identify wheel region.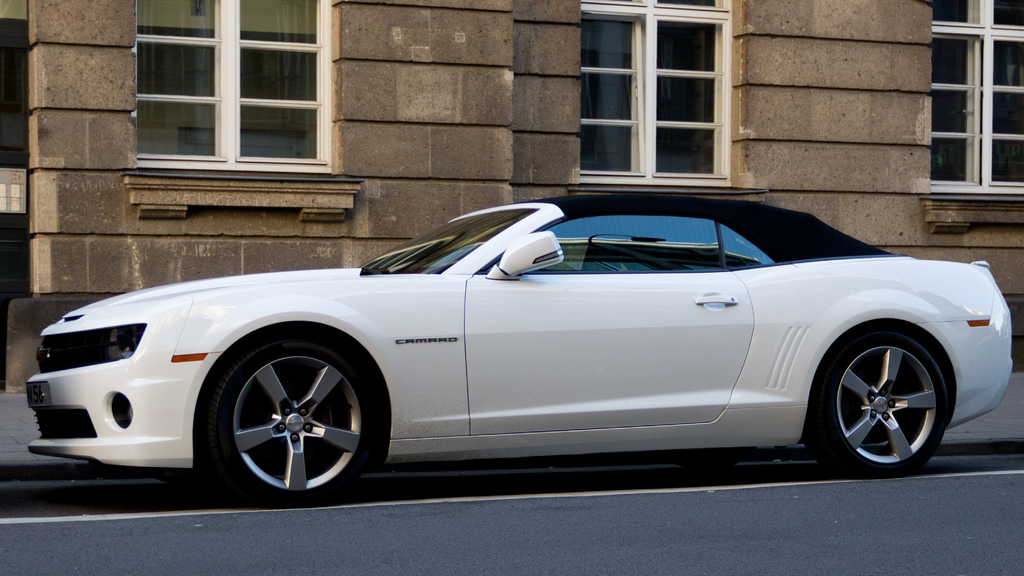
Region: BBox(799, 325, 958, 480).
